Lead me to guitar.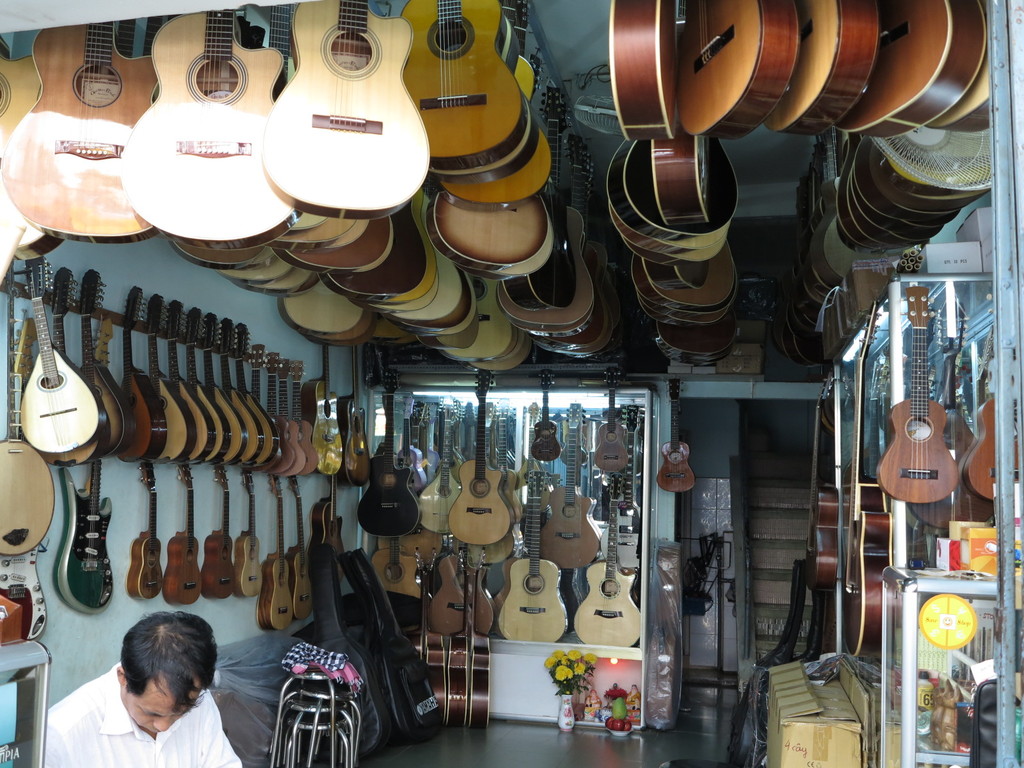
Lead to {"x1": 472, "y1": 553, "x2": 510, "y2": 630}.
